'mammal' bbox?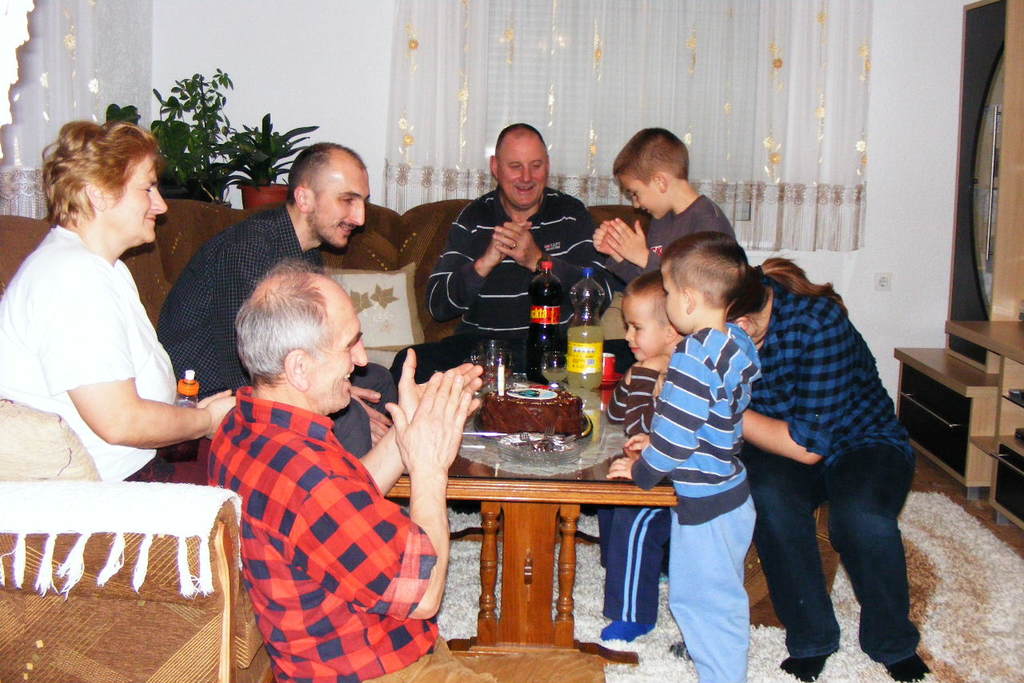
<bbox>0, 122, 236, 489</bbox>
